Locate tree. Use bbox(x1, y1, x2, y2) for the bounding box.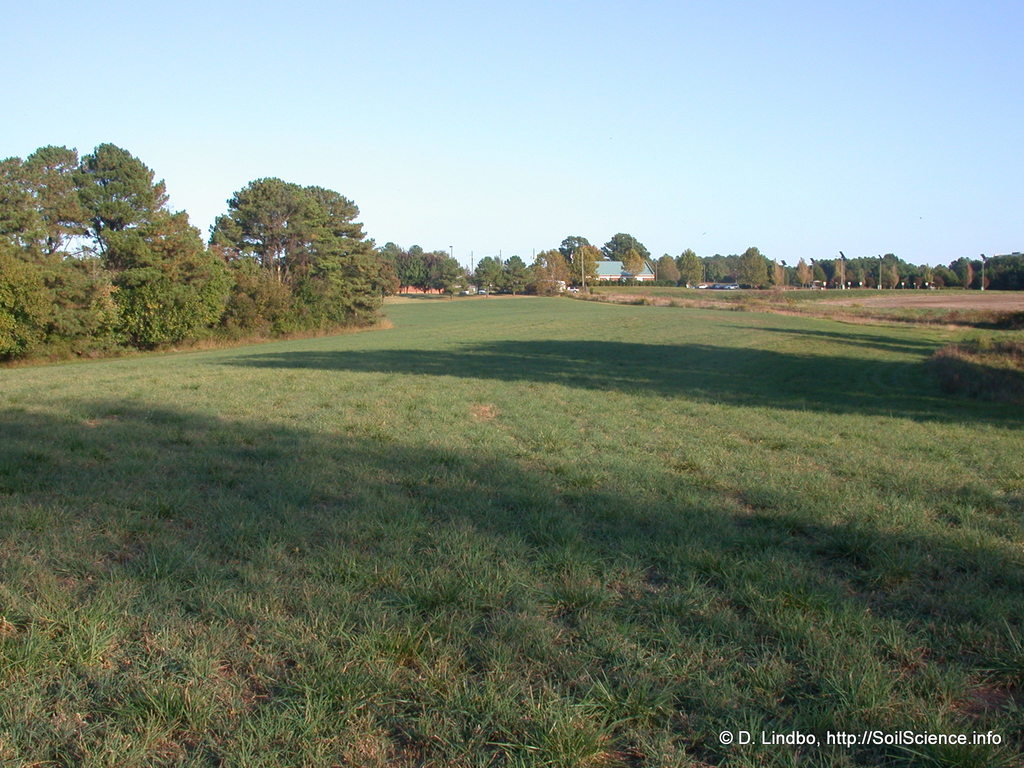
bbox(570, 243, 598, 292).
